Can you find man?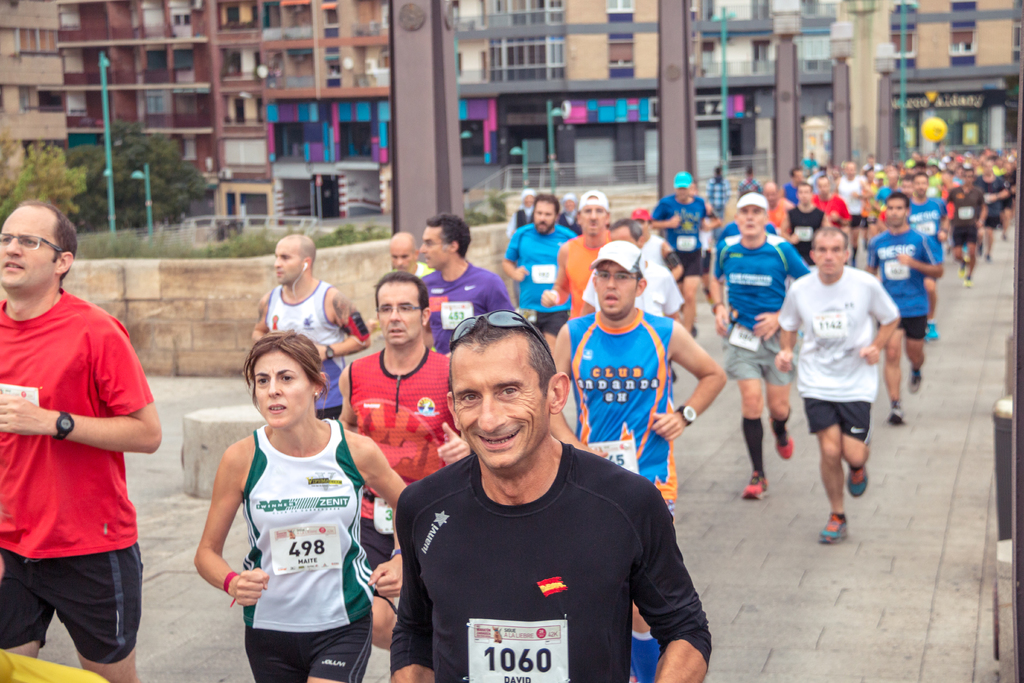
Yes, bounding box: box=[533, 239, 726, 682].
